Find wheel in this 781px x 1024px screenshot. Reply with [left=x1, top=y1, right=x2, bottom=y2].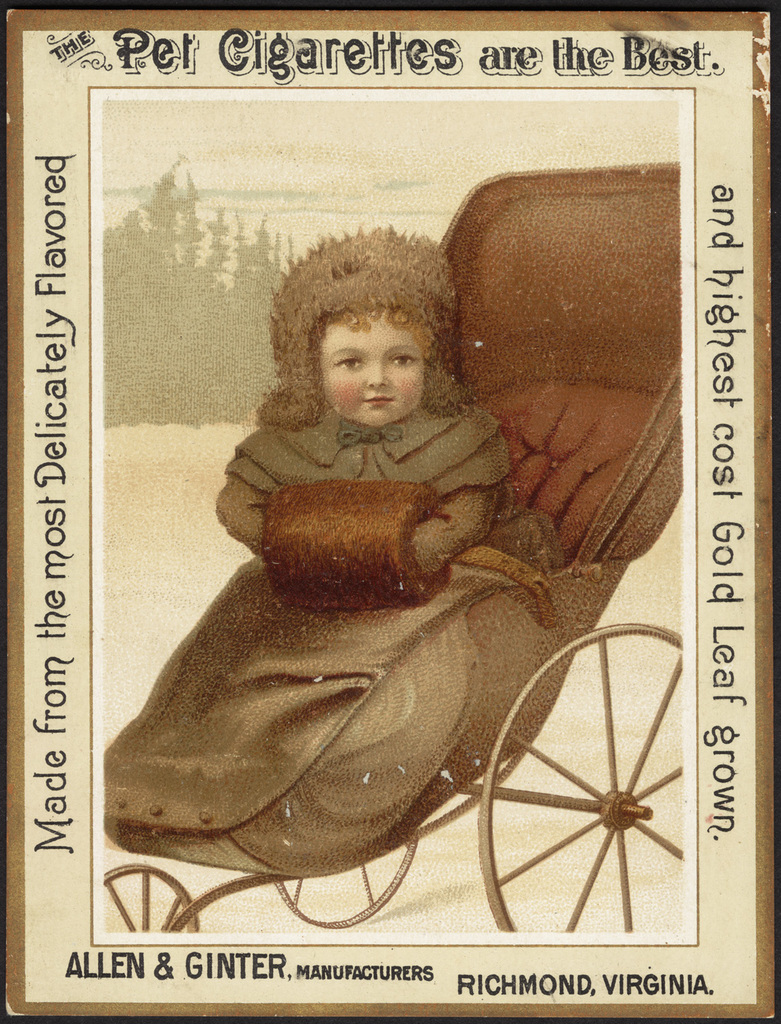
[left=97, top=867, right=204, bottom=942].
